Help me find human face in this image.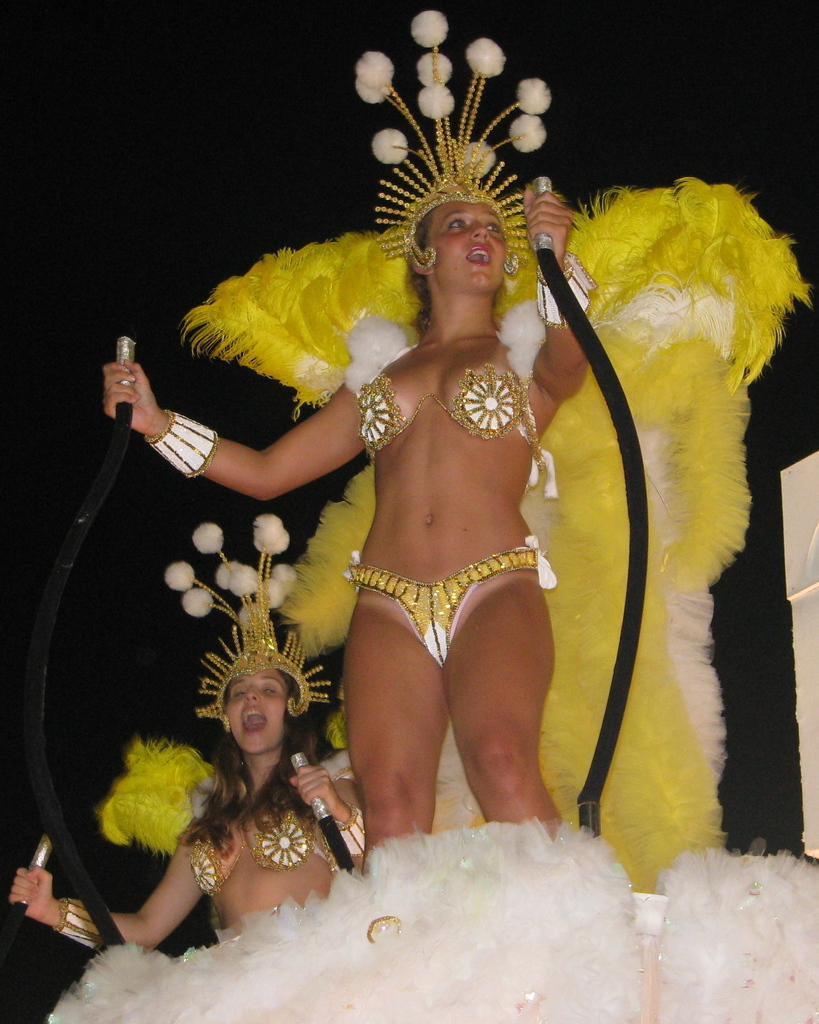
Found it: <box>431,203,503,291</box>.
